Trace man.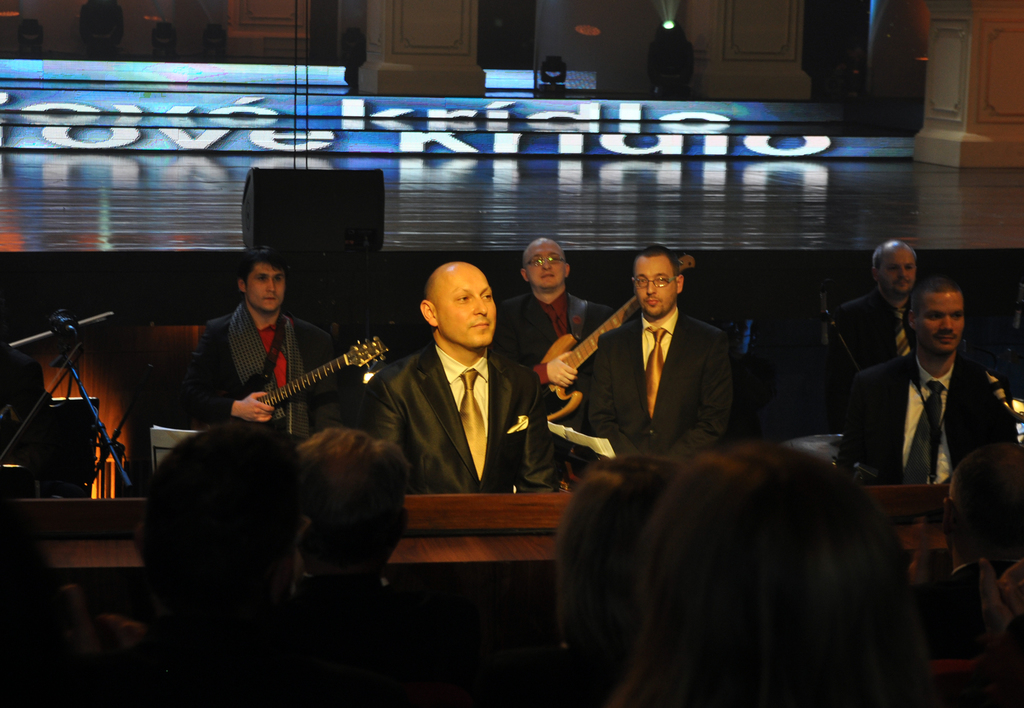
Traced to <box>589,246,754,463</box>.
